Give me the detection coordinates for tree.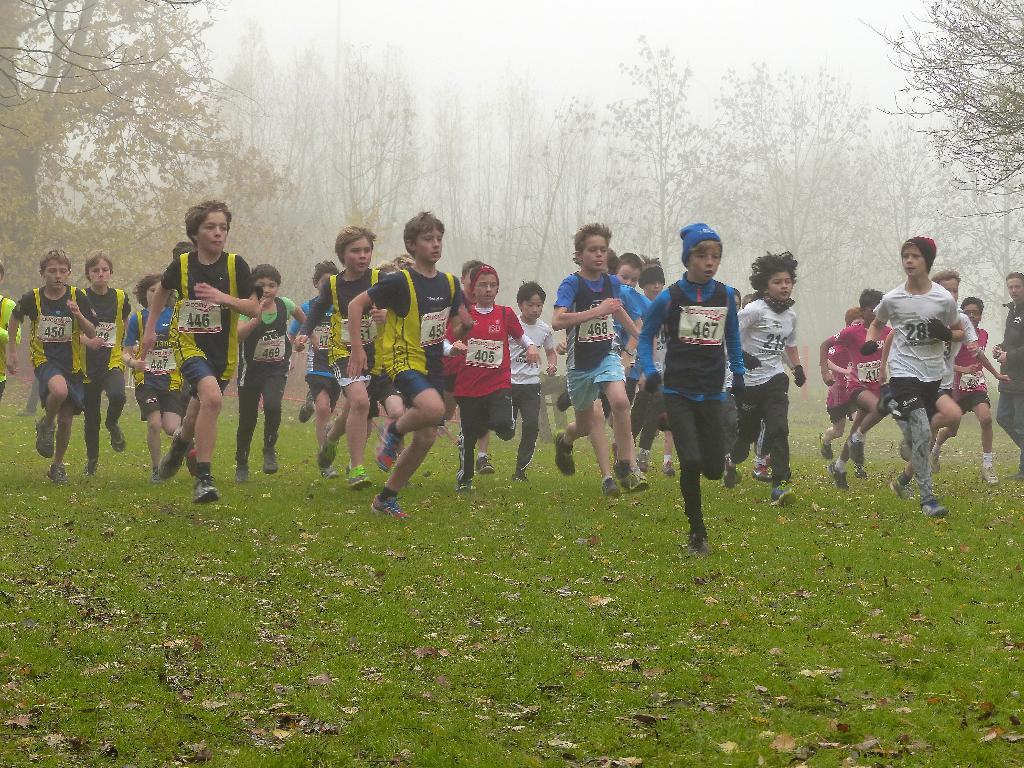
(x1=0, y1=0, x2=285, y2=294).
